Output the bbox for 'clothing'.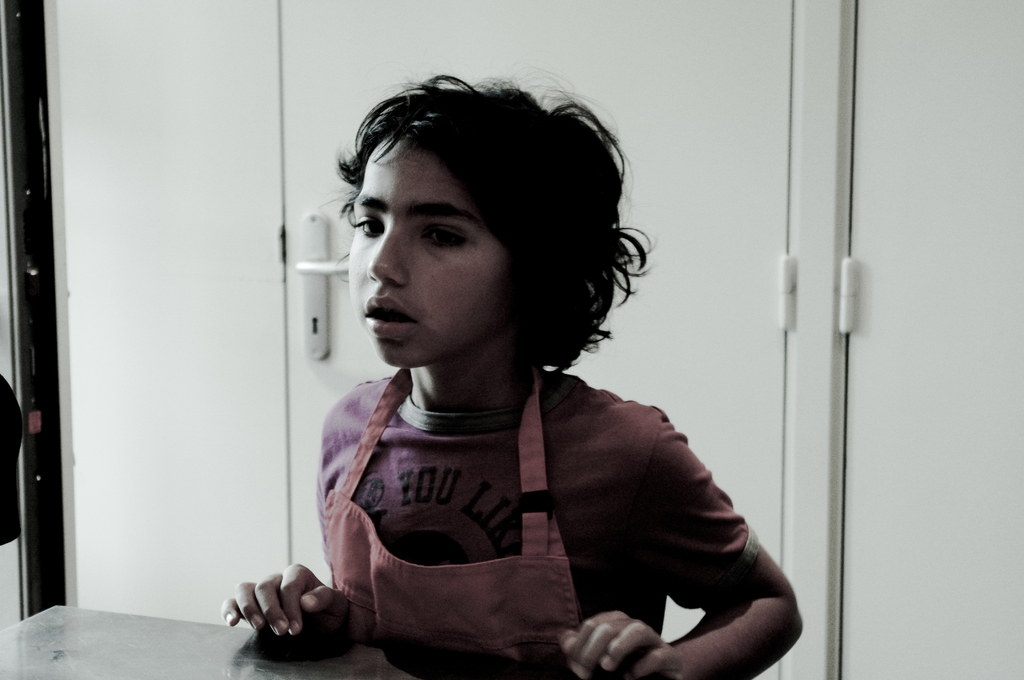
312:368:762:679.
